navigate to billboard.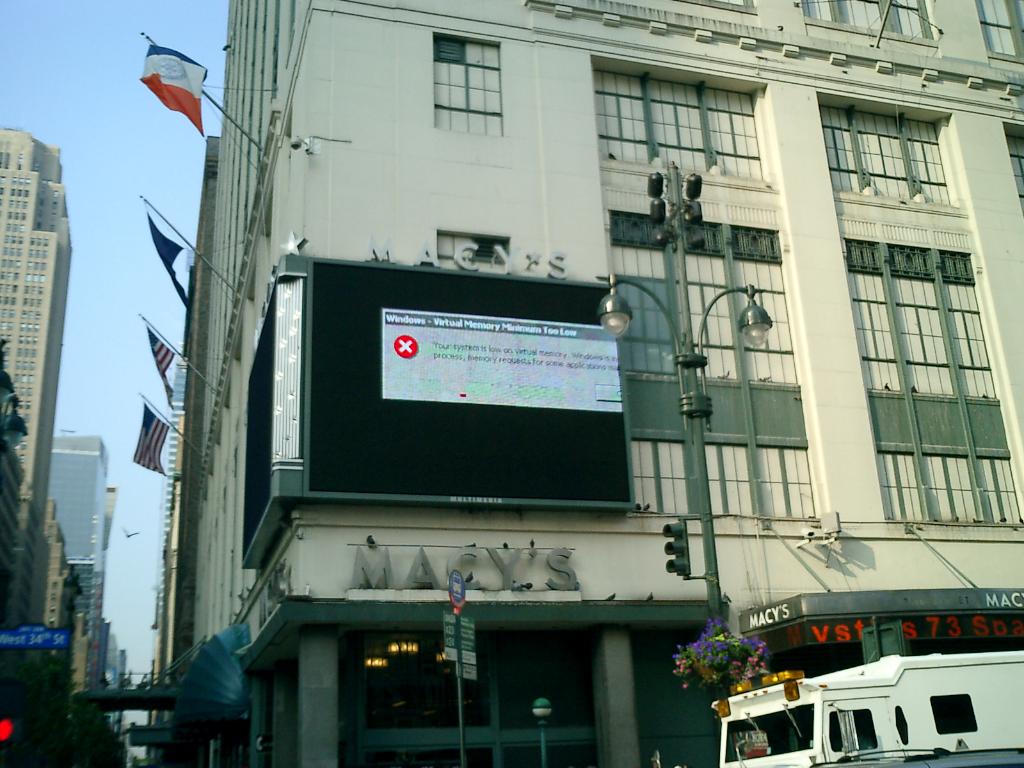
Navigation target: region(378, 314, 625, 410).
